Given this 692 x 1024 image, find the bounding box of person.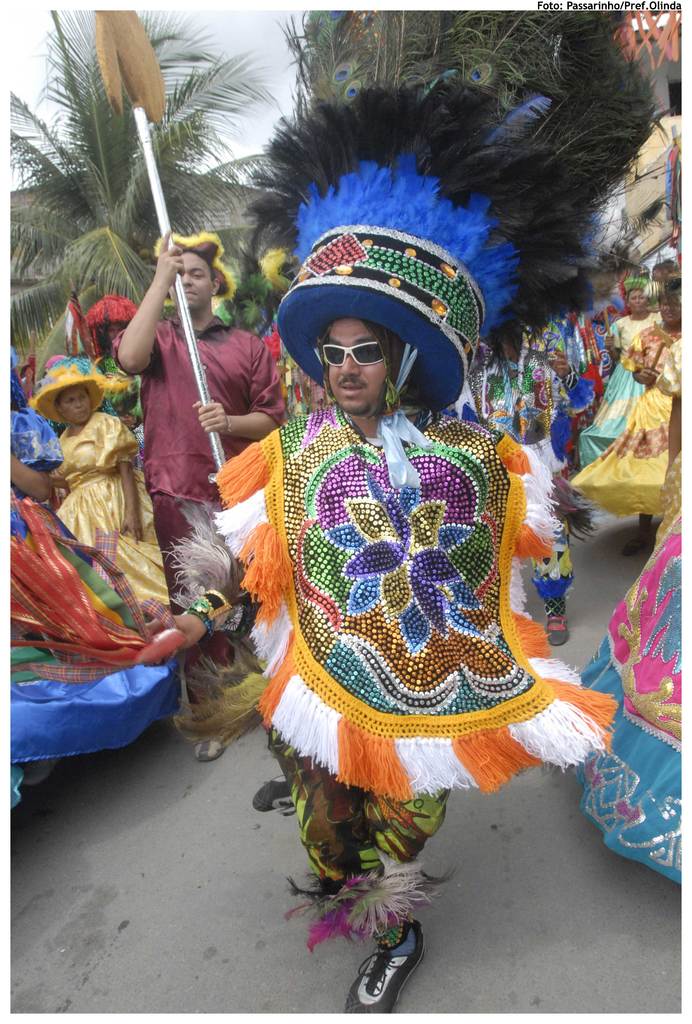
crop(672, 266, 691, 358).
